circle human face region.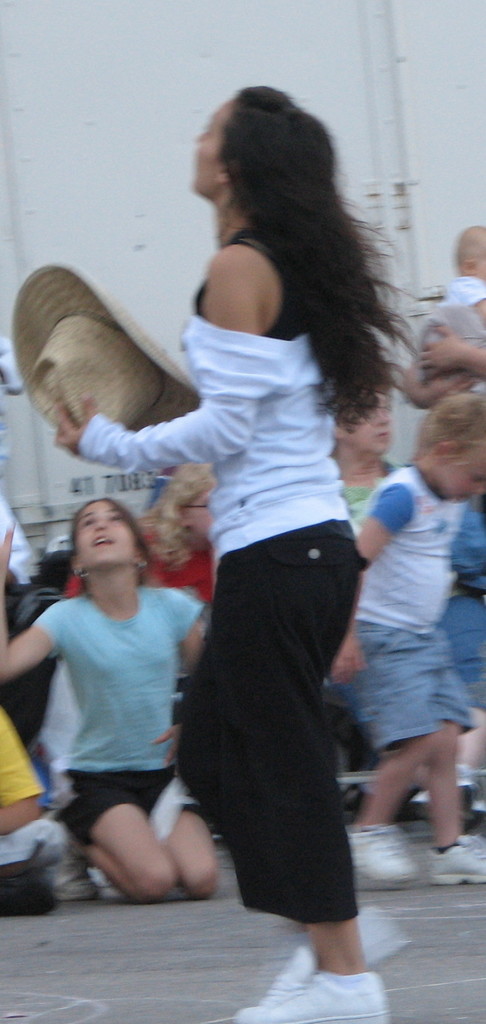
Region: bbox=[441, 440, 485, 497].
